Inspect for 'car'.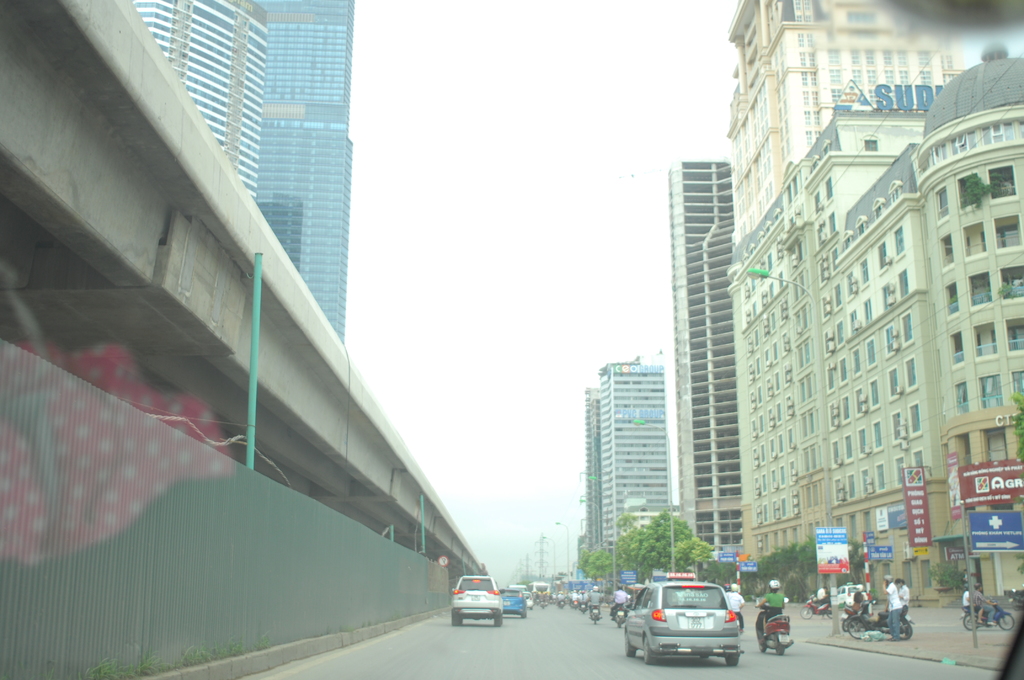
Inspection: (x1=625, y1=569, x2=740, y2=670).
